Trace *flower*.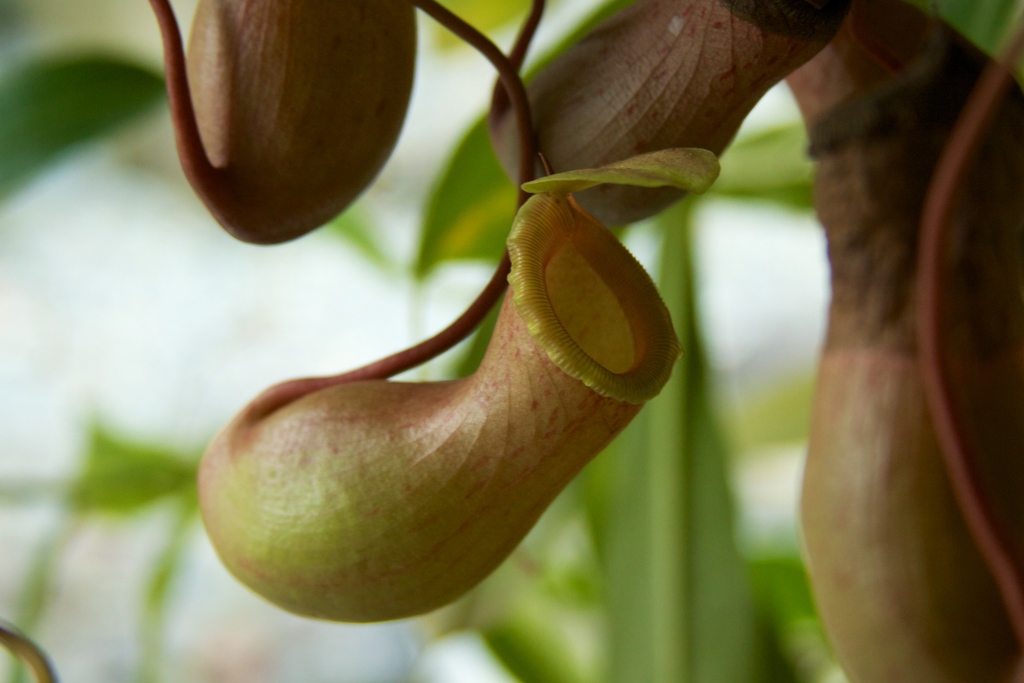
Traced to select_region(179, 123, 668, 636).
